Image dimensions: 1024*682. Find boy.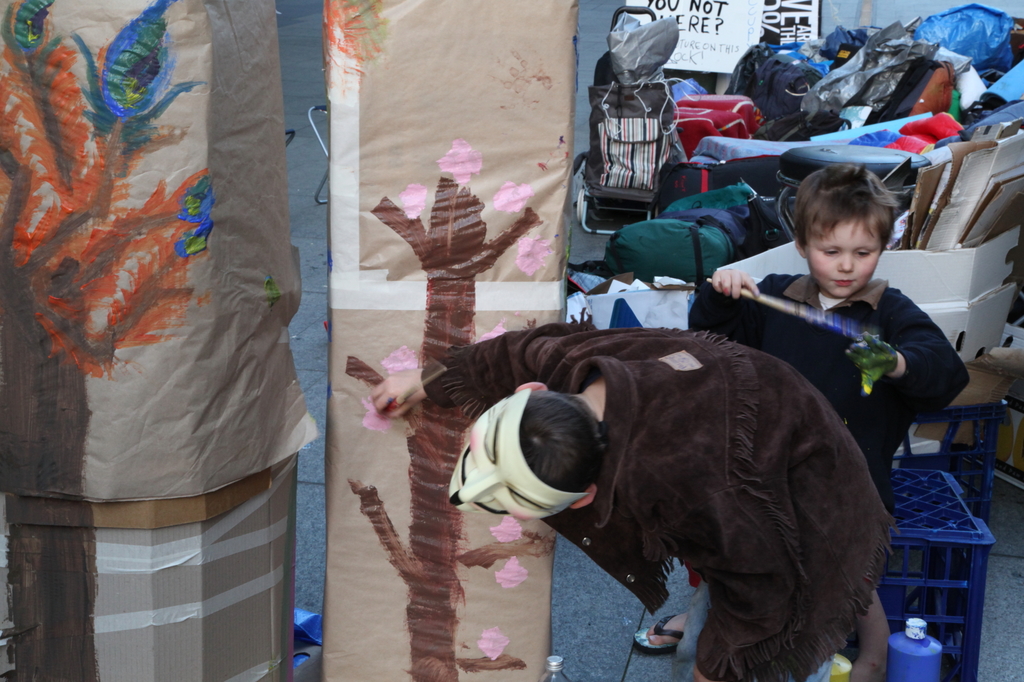
711/163/969/459.
